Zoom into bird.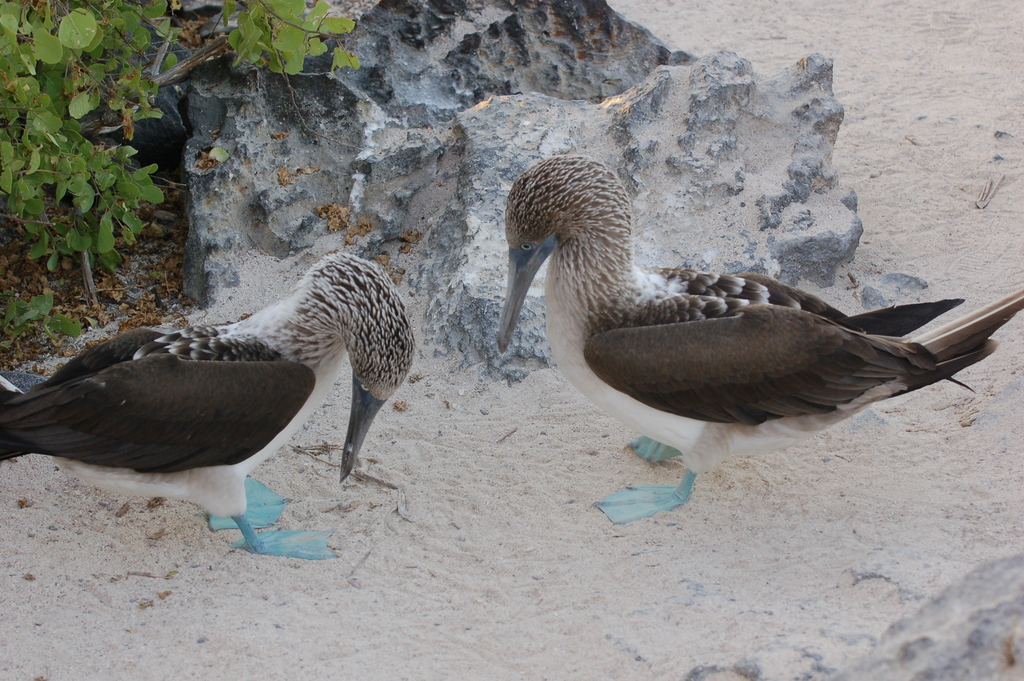
Zoom target: 495/163/971/514.
